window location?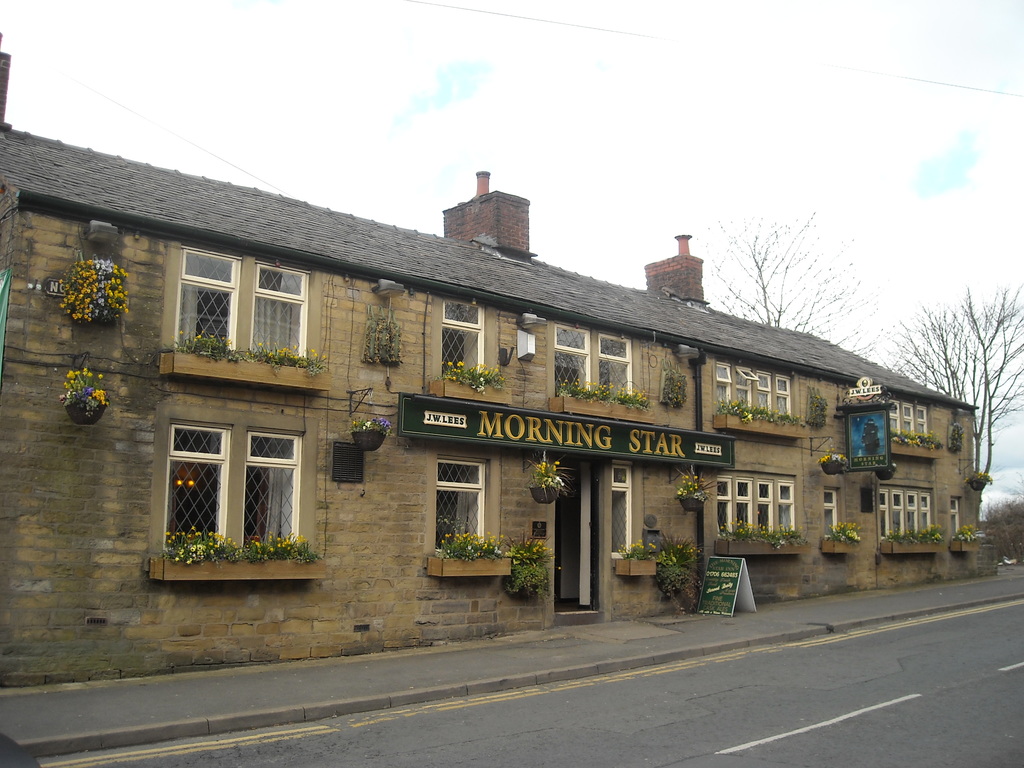
bbox=[735, 365, 752, 414]
